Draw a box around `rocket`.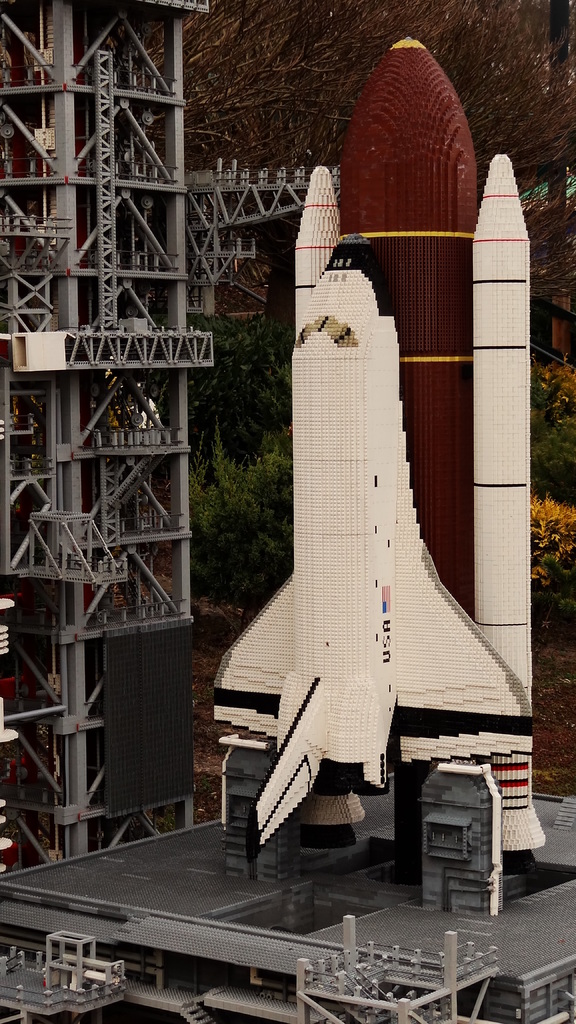
{"x1": 201, "y1": 2, "x2": 529, "y2": 860}.
